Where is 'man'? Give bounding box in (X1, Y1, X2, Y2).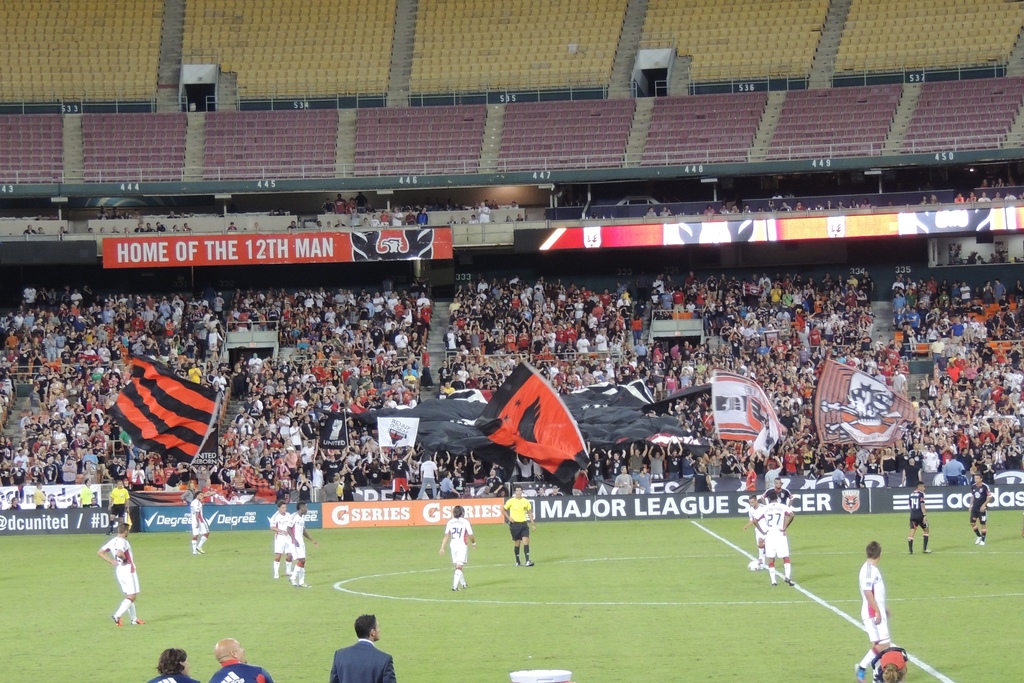
(209, 639, 274, 682).
